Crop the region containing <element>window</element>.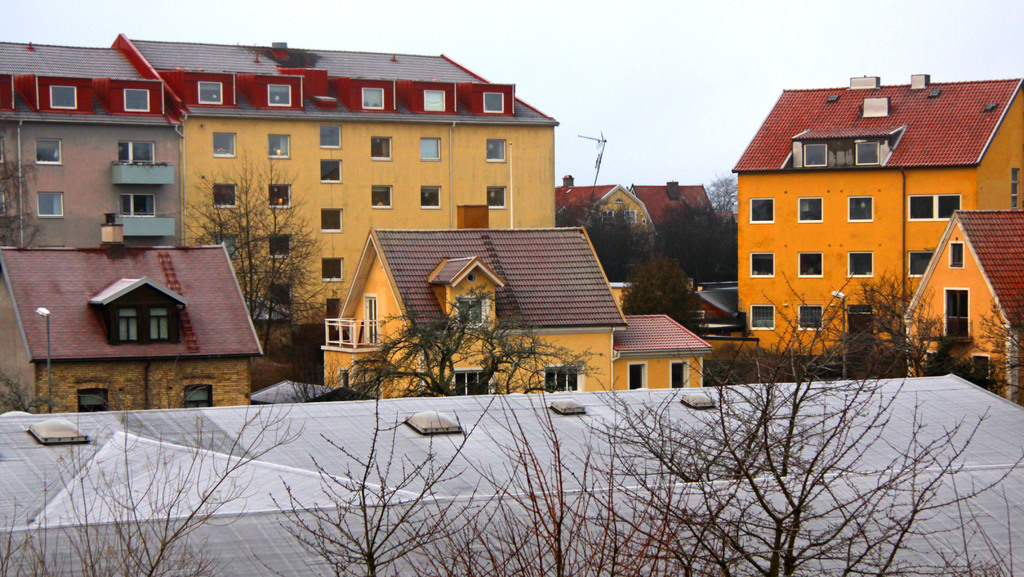
Crop region: {"left": 627, "top": 363, "right": 649, "bottom": 388}.
